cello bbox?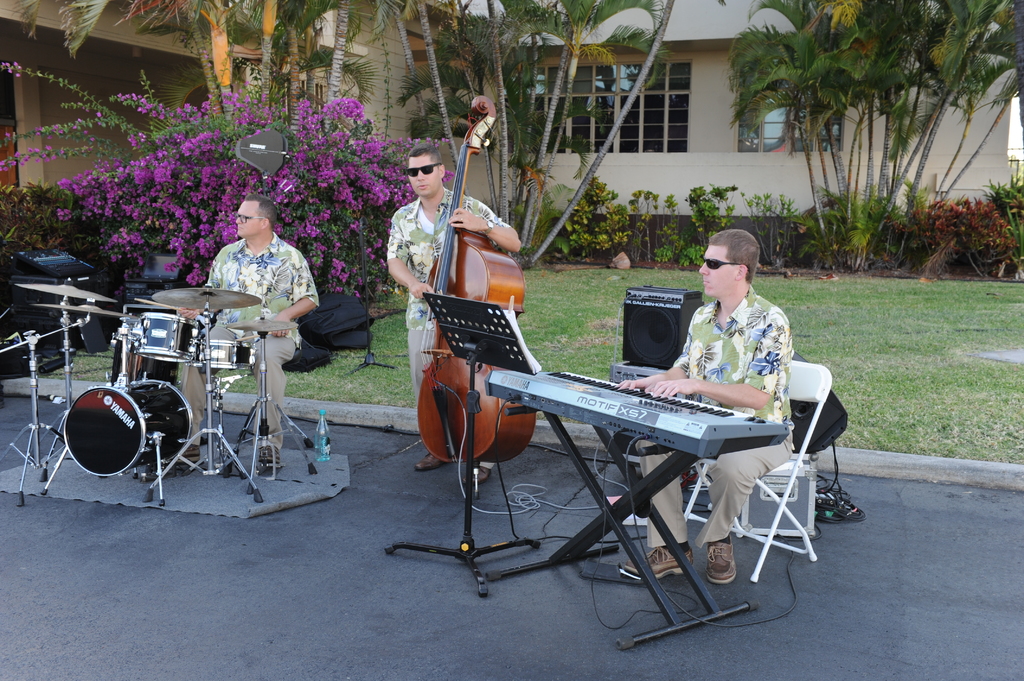
x1=414 y1=88 x2=539 y2=469
